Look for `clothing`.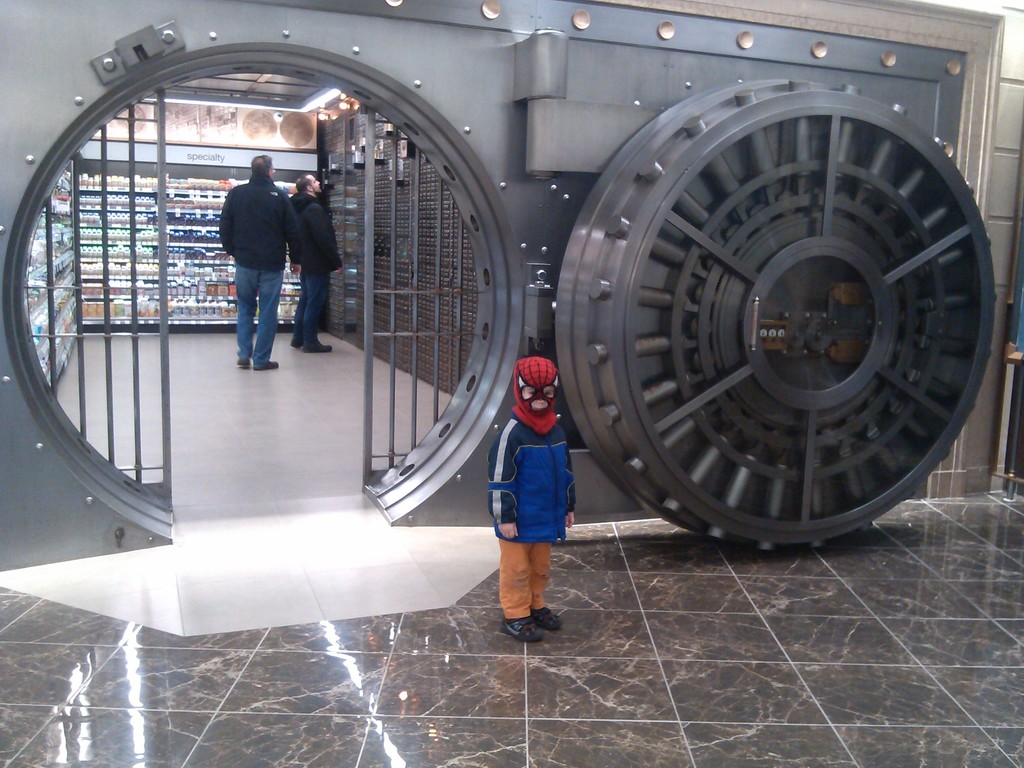
Found: 283,188,333,367.
